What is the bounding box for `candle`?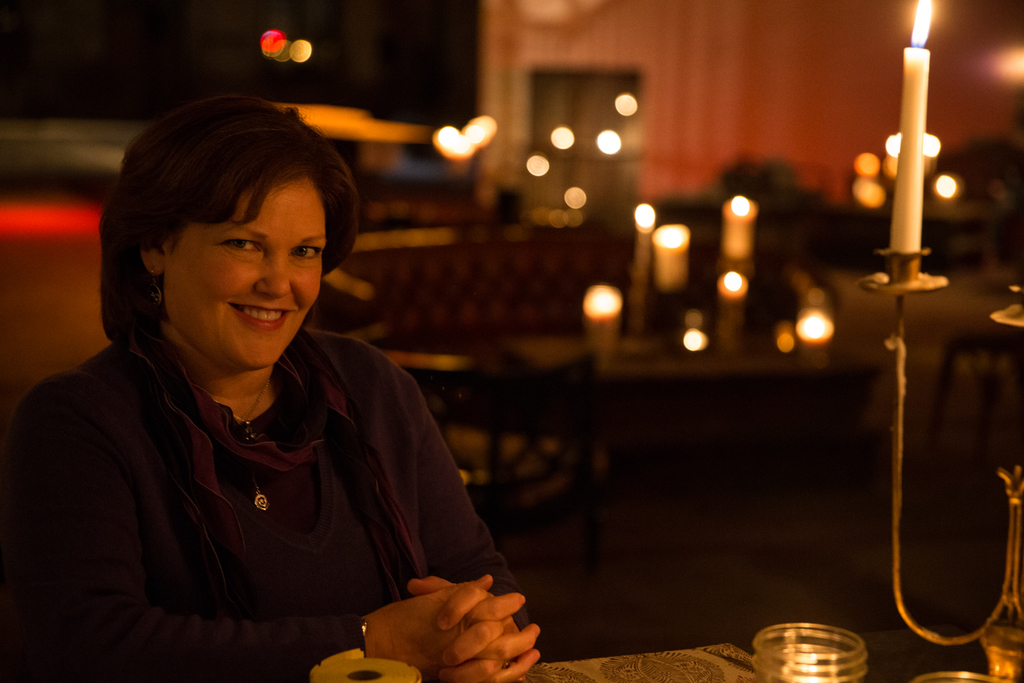
region(586, 283, 618, 370).
